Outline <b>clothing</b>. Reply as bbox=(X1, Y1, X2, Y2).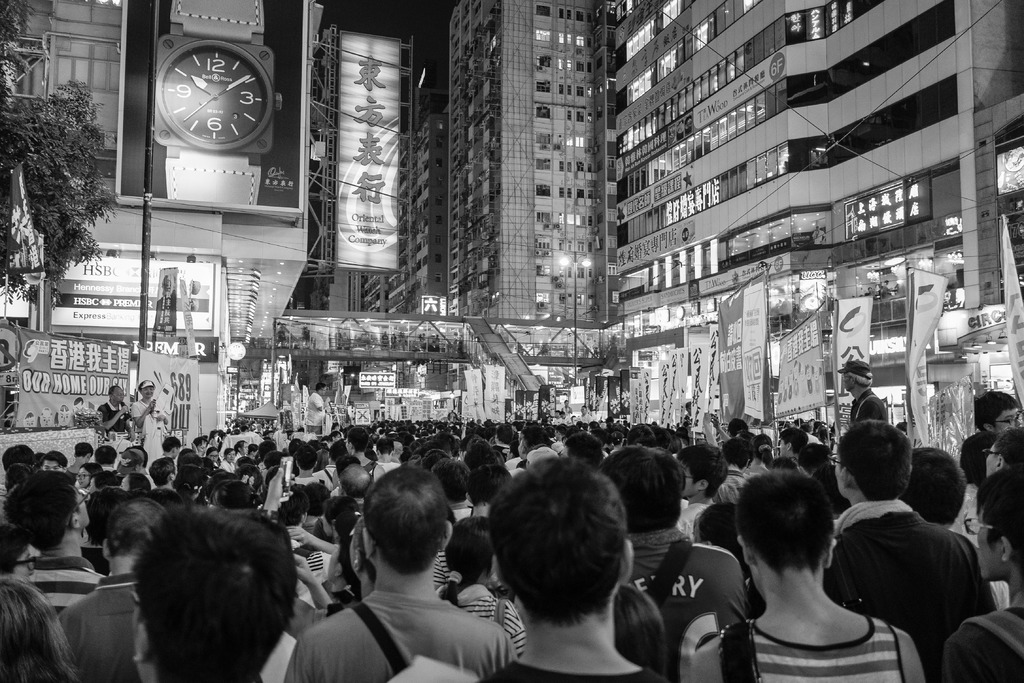
bbox=(291, 541, 329, 598).
